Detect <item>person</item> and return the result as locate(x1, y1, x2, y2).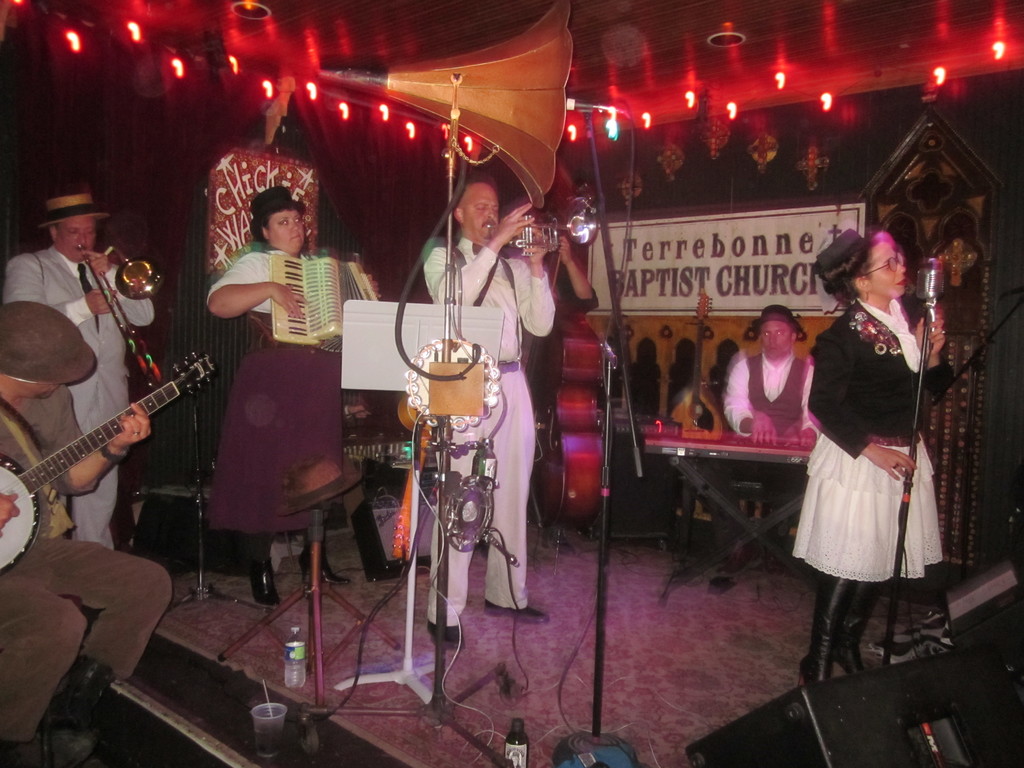
locate(726, 307, 822, 547).
